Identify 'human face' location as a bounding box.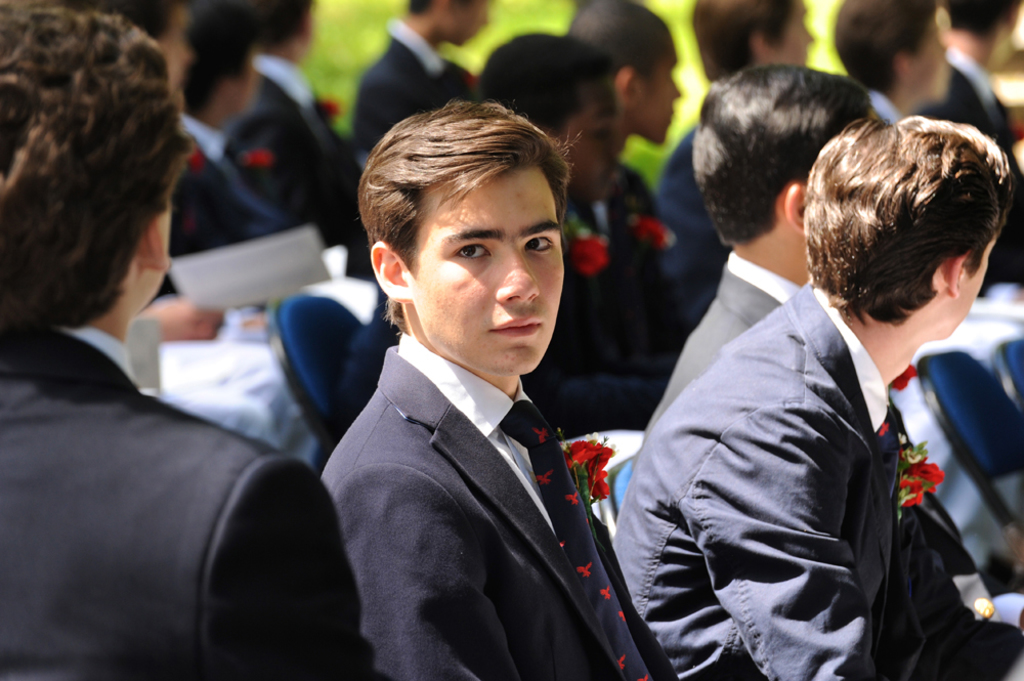
bbox=(639, 50, 677, 147).
